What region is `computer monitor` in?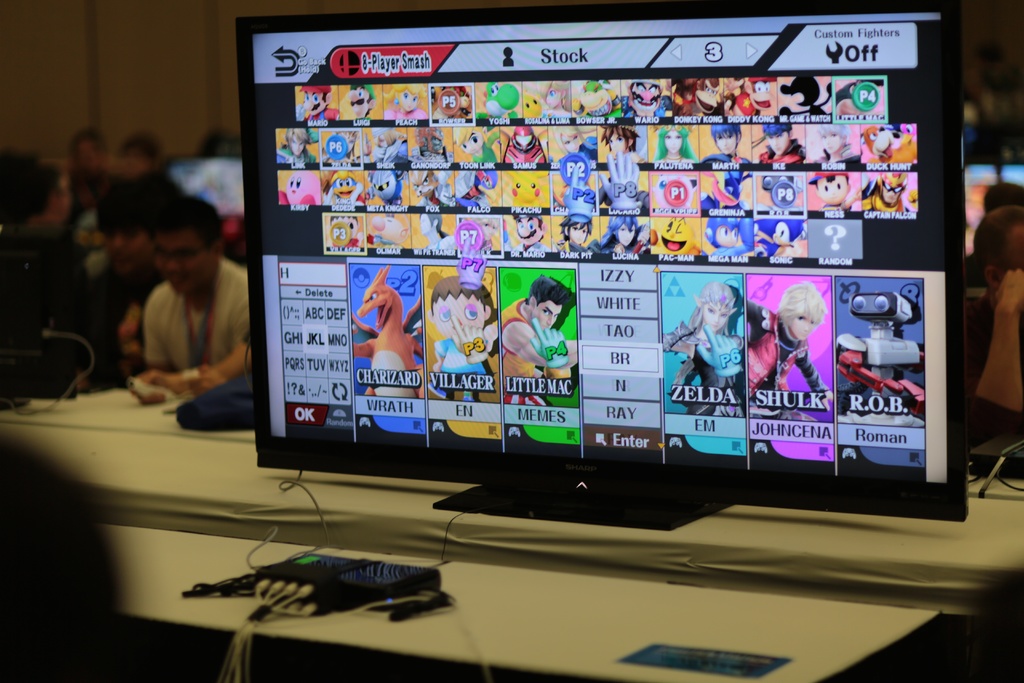
234,0,965,554.
